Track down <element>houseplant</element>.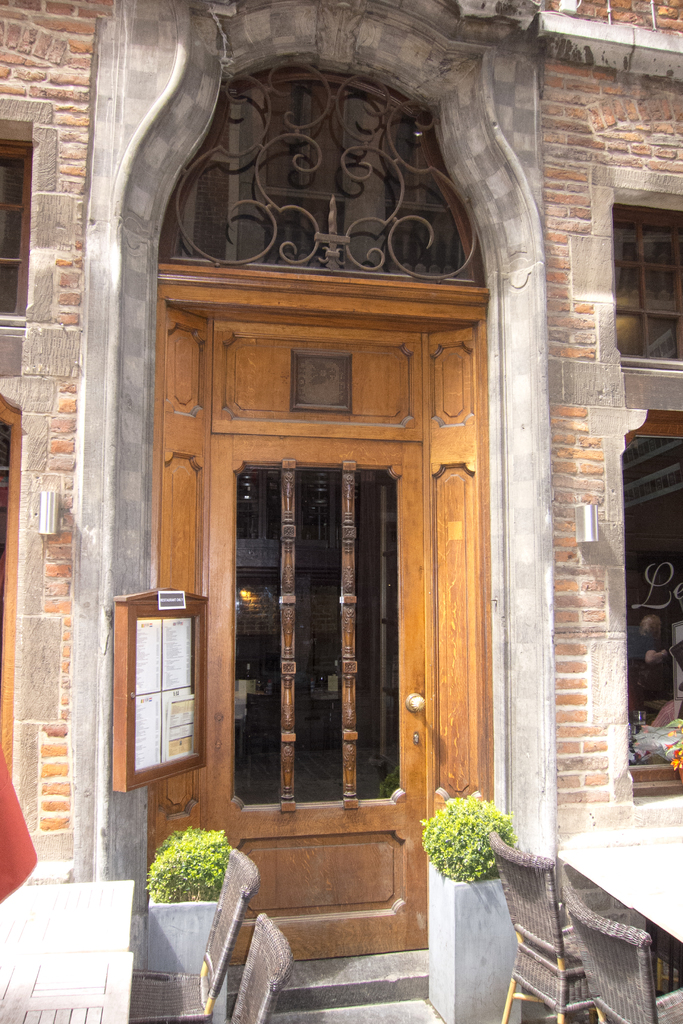
Tracked to bbox=(660, 720, 682, 787).
